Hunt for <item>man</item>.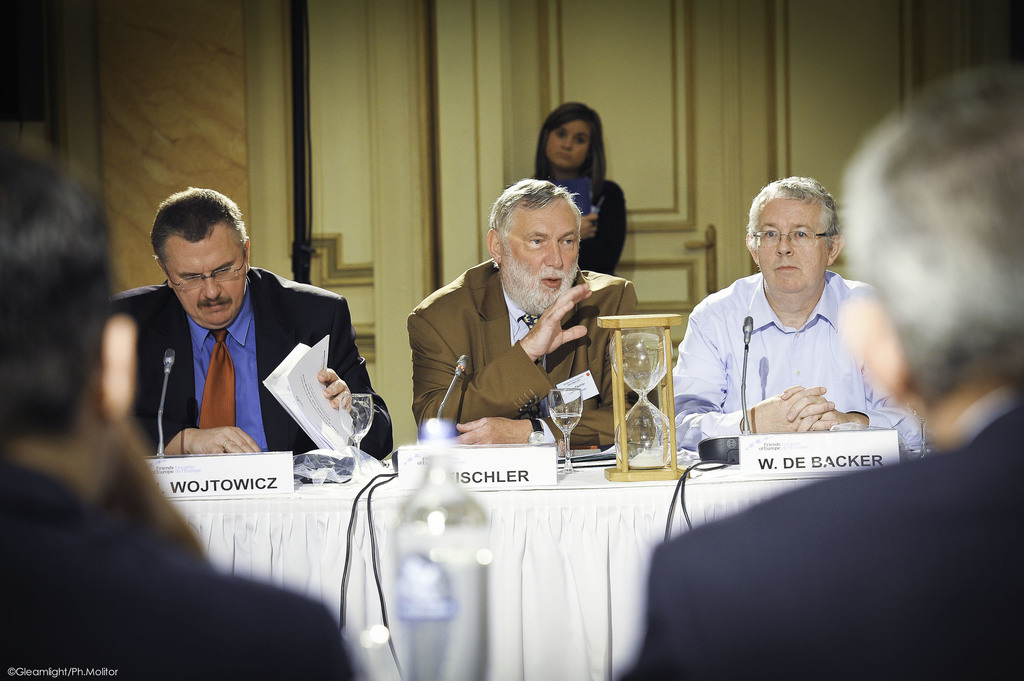
Hunted down at select_region(0, 110, 355, 680).
